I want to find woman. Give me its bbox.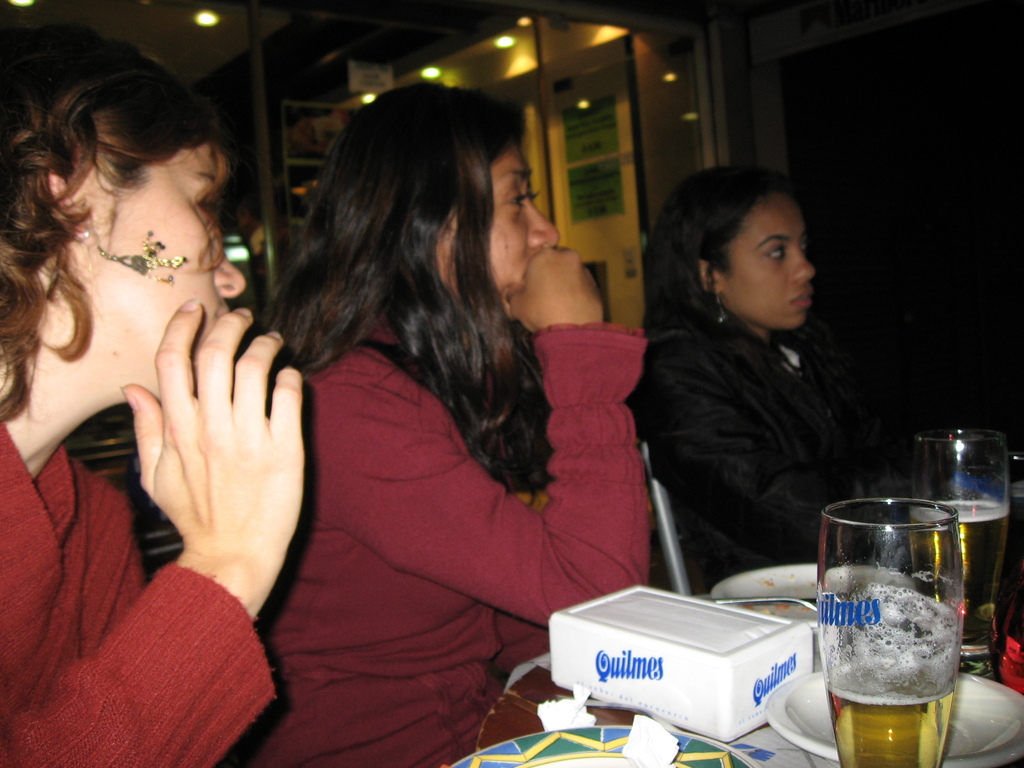
{"left": 0, "top": 31, "right": 308, "bottom": 767}.
